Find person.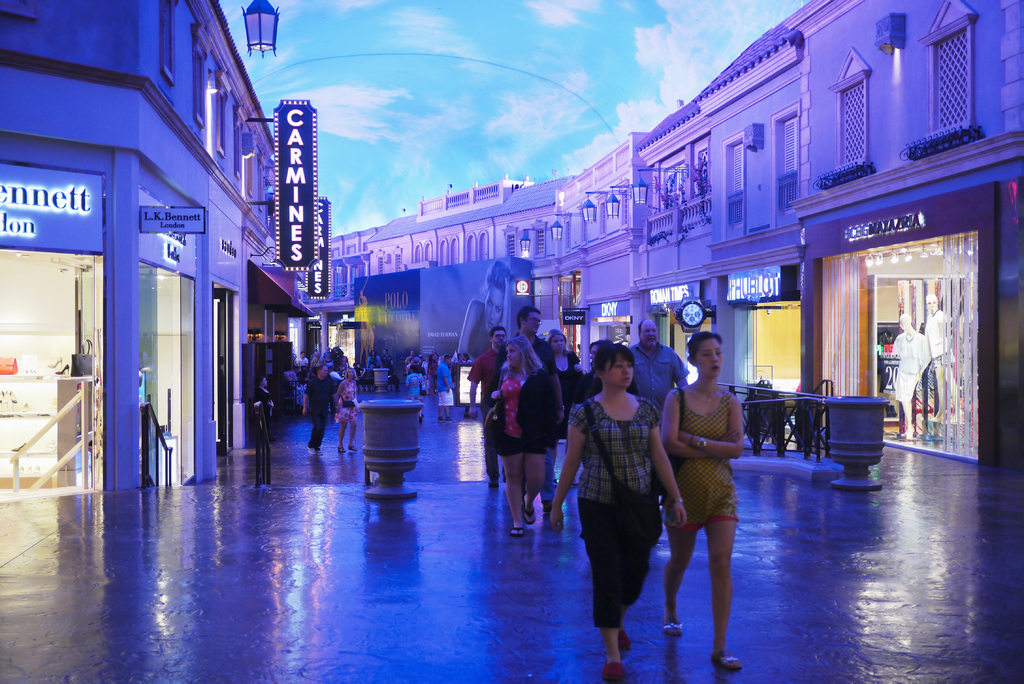
{"x1": 253, "y1": 375, "x2": 272, "y2": 440}.
